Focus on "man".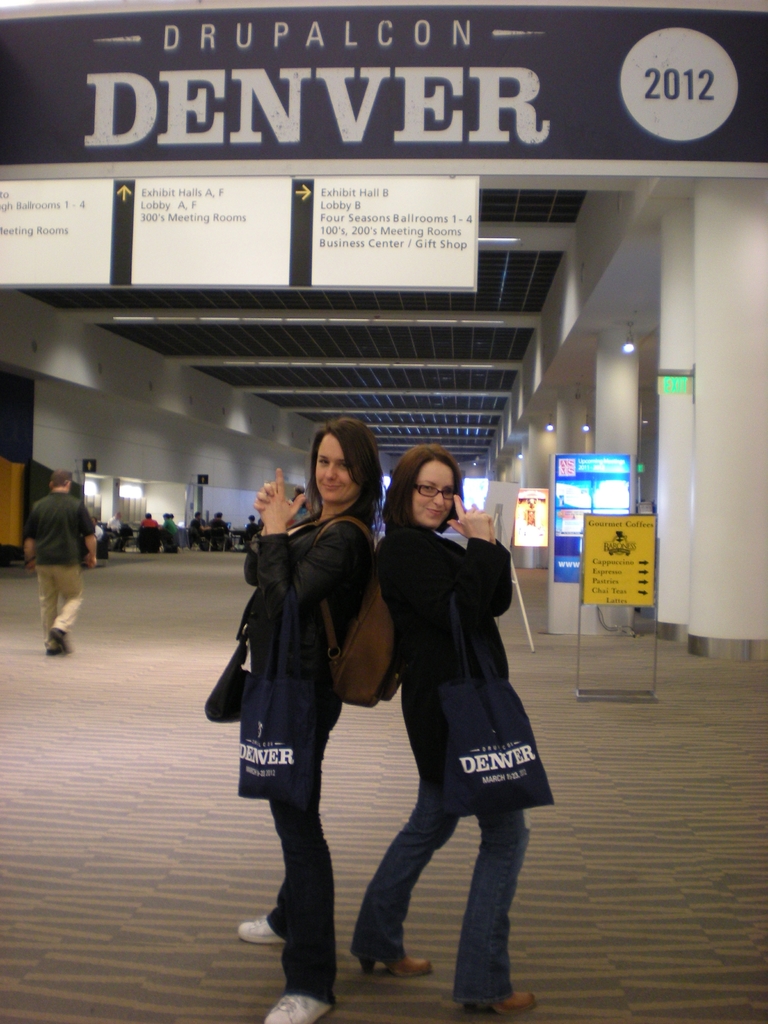
Focused at <region>10, 465, 92, 648</region>.
